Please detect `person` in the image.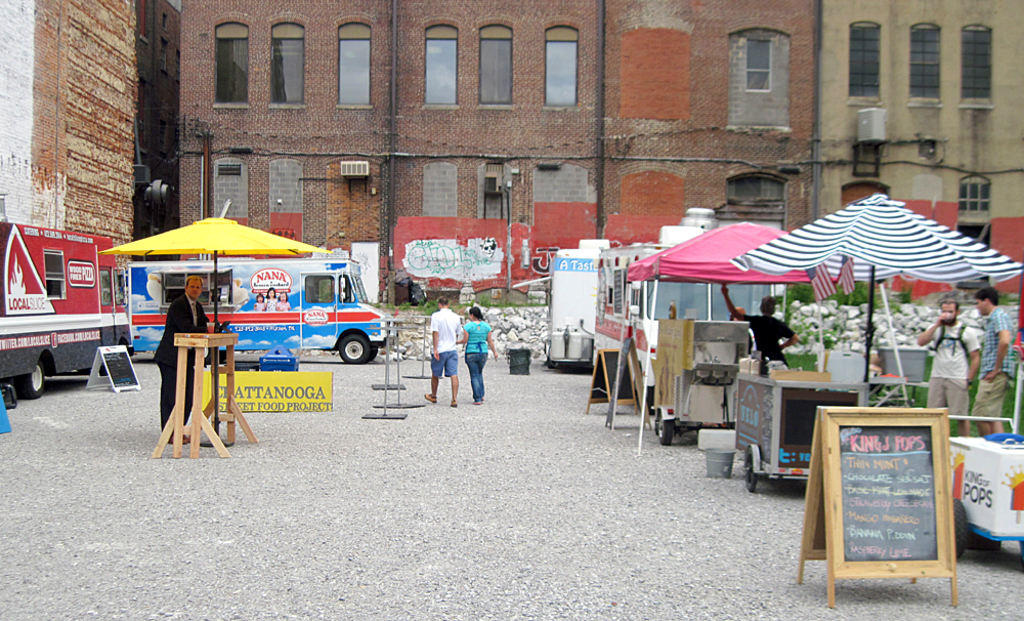
bbox(265, 289, 273, 314).
